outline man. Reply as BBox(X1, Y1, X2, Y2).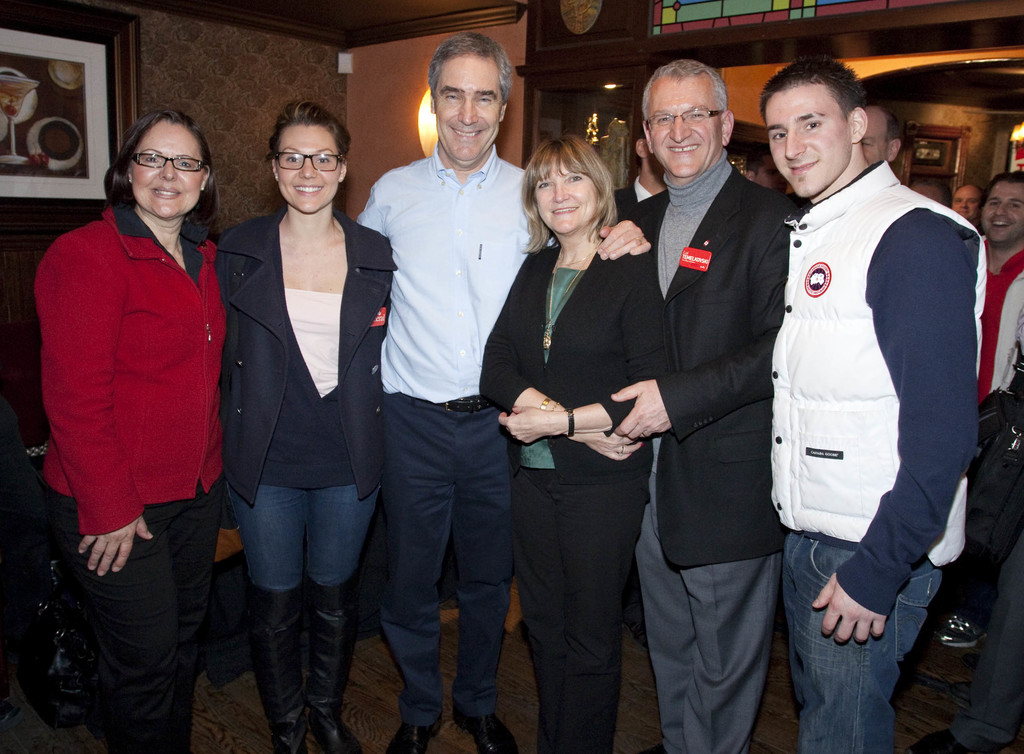
BBox(934, 172, 1023, 645).
